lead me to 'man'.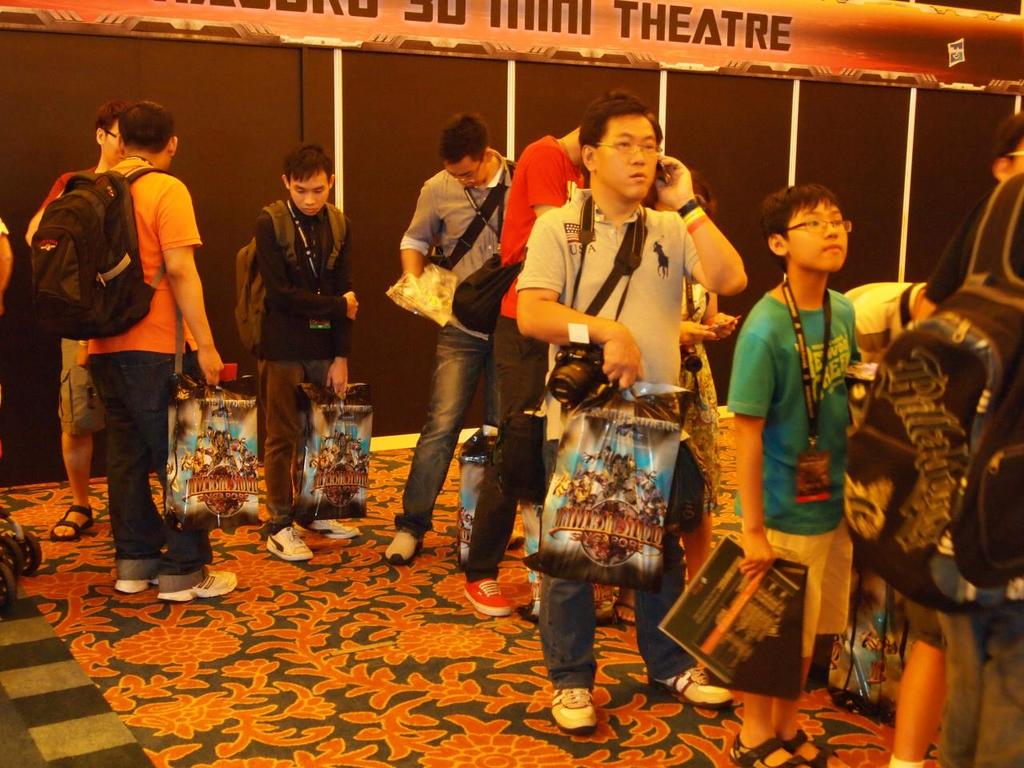
Lead to {"x1": 462, "y1": 88, "x2": 642, "y2": 618}.
